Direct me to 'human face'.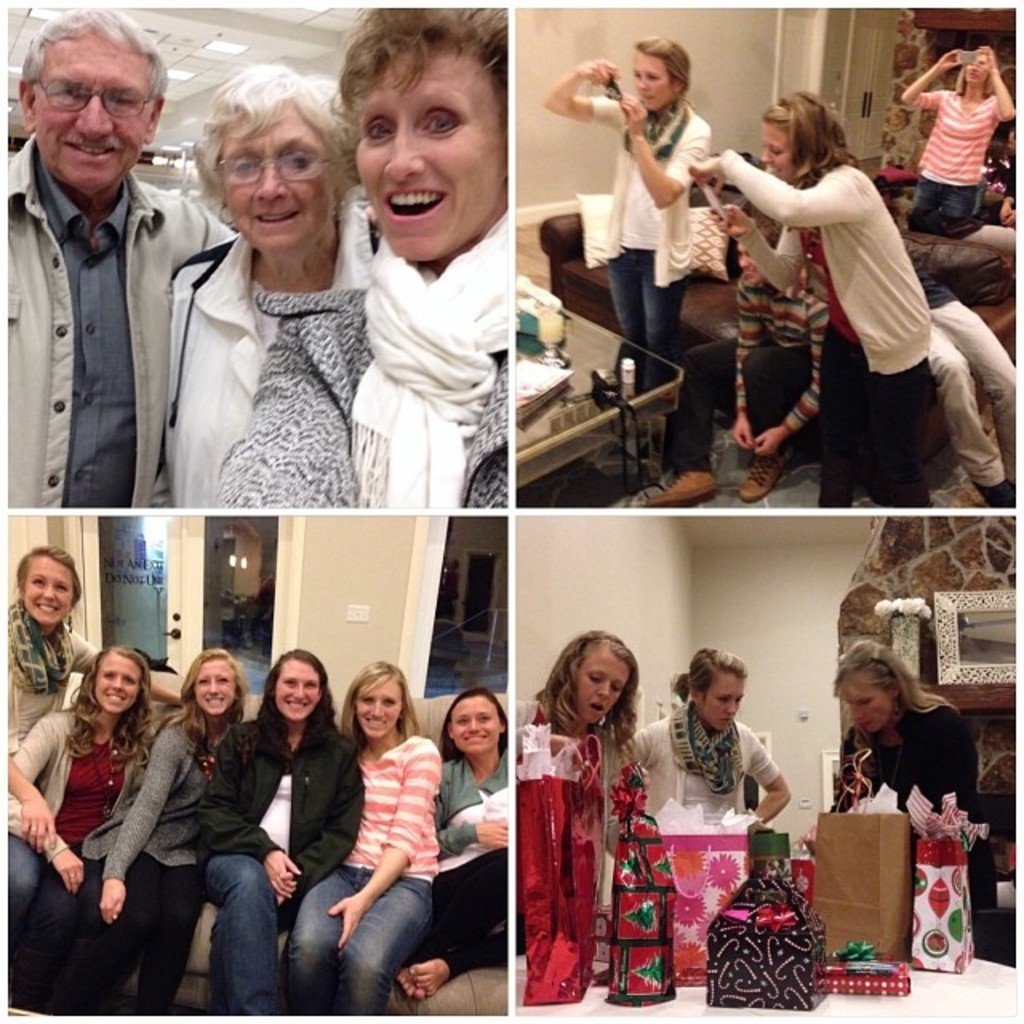
Direction: detection(706, 664, 742, 733).
